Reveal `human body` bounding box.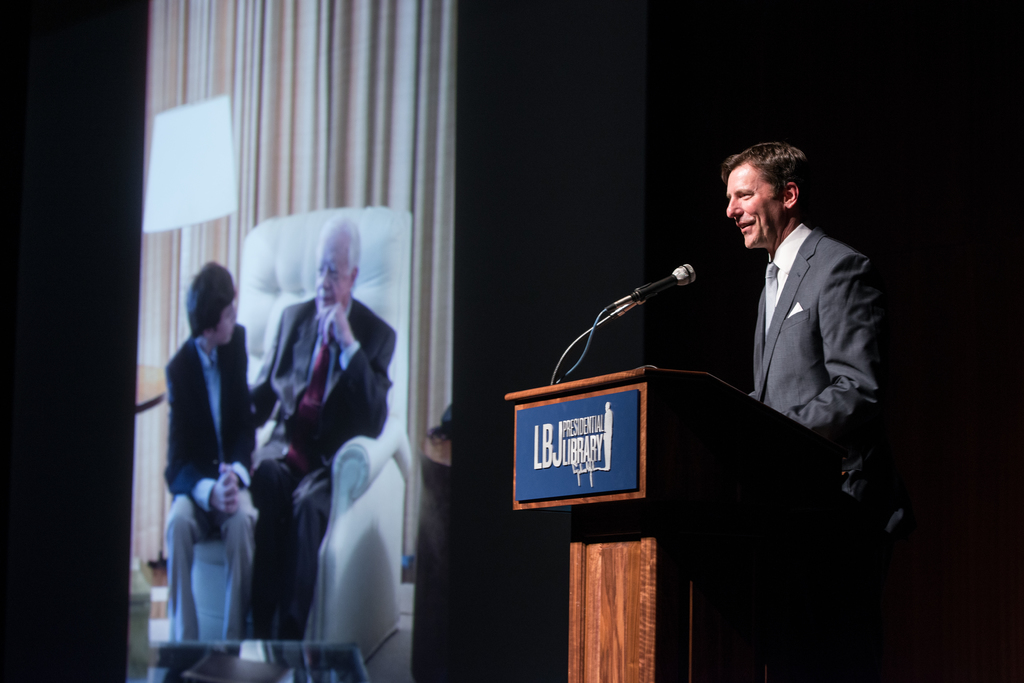
Revealed: bbox=(163, 261, 253, 643).
